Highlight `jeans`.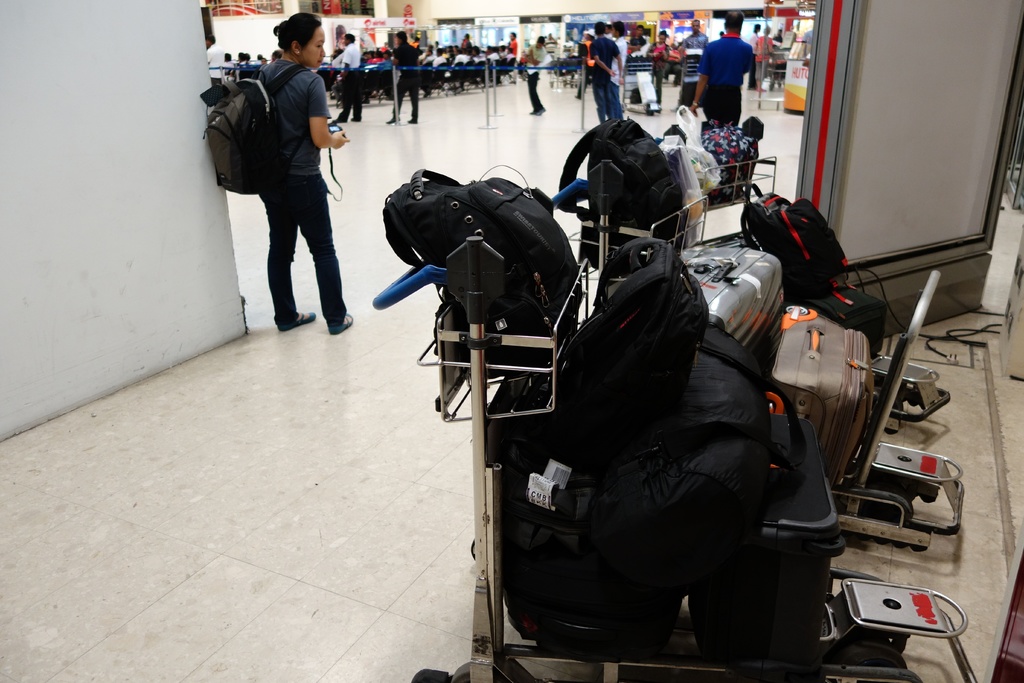
Highlighted region: rect(333, 66, 364, 111).
